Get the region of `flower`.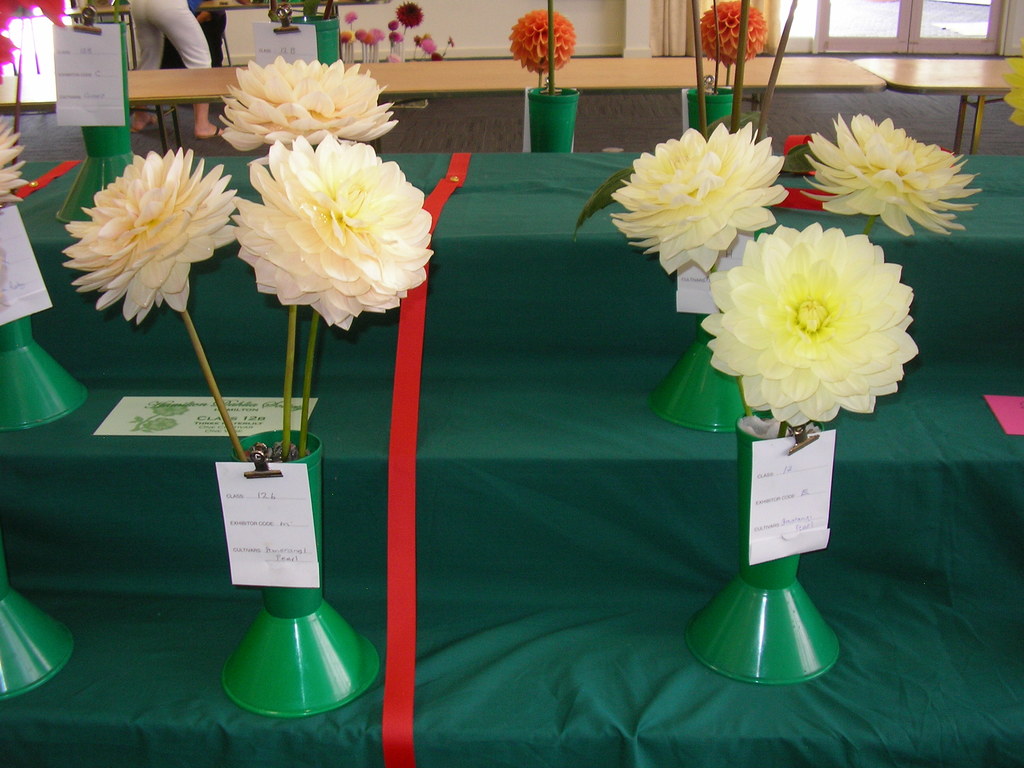
62:148:241:322.
